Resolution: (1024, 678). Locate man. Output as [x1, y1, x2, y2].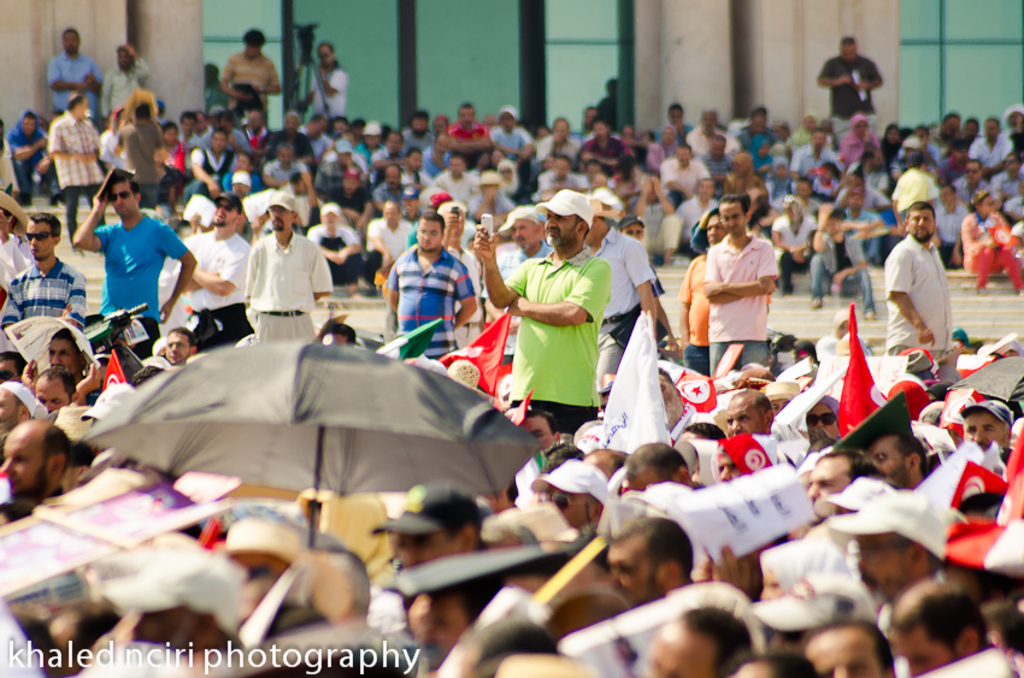
[71, 171, 199, 360].
